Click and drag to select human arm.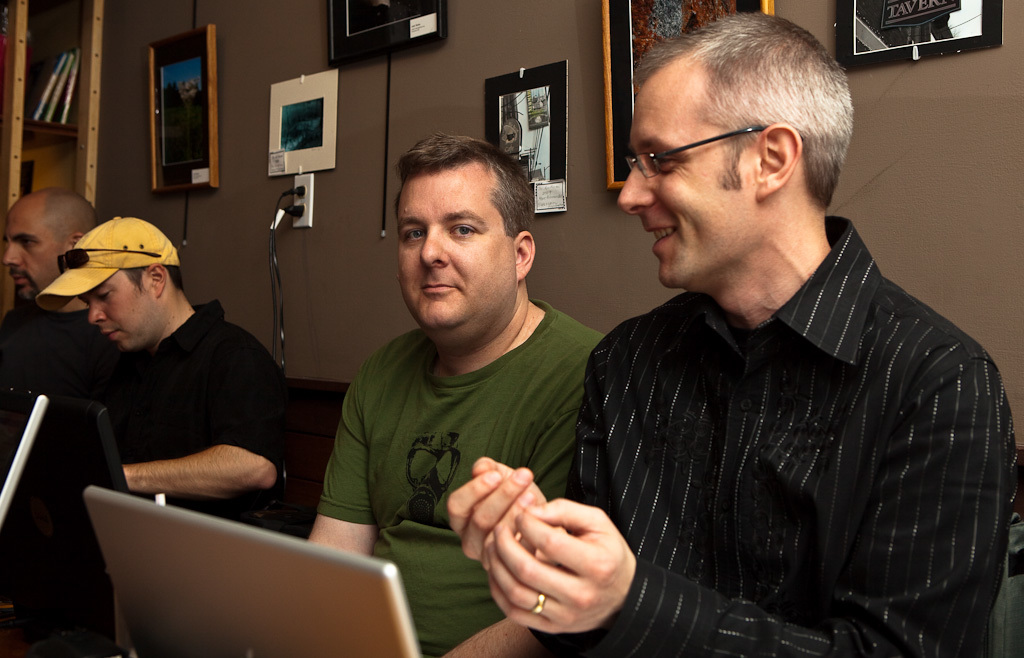
Selection: {"x1": 486, "y1": 349, "x2": 1023, "y2": 657}.
